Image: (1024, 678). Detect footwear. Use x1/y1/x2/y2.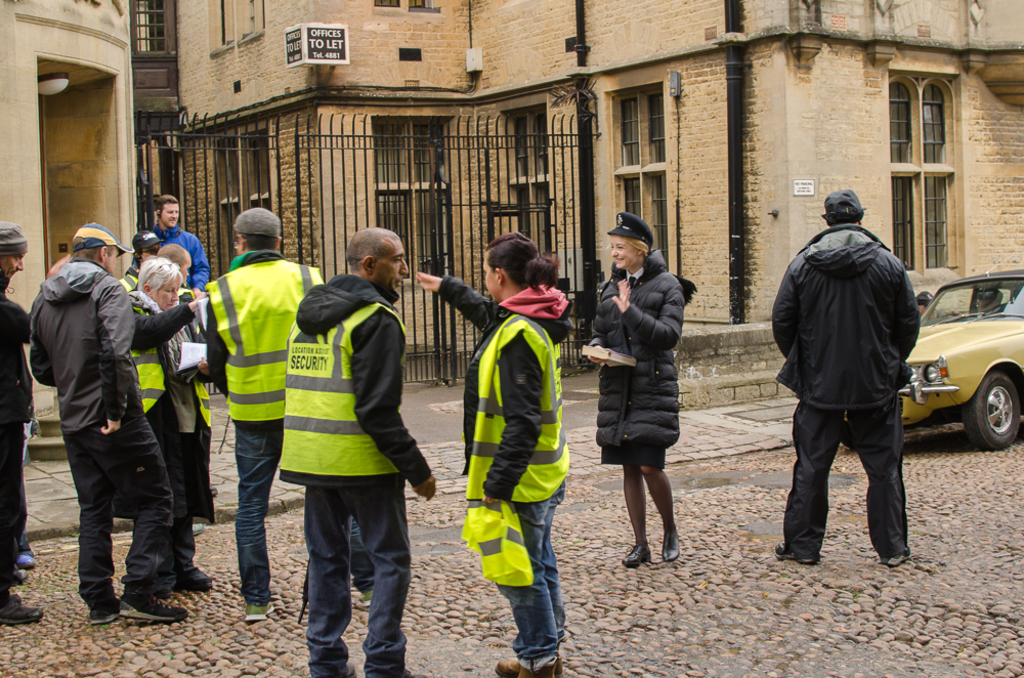
13/568/28/580.
